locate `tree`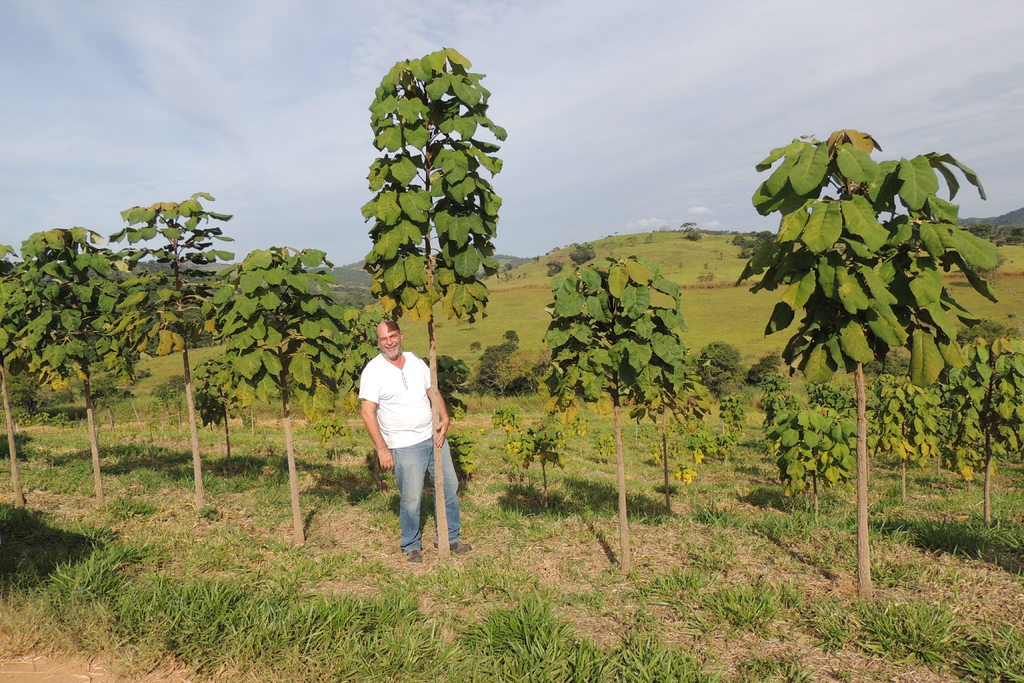
pyautogui.locateOnScreen(526, 252, 684, 584)
